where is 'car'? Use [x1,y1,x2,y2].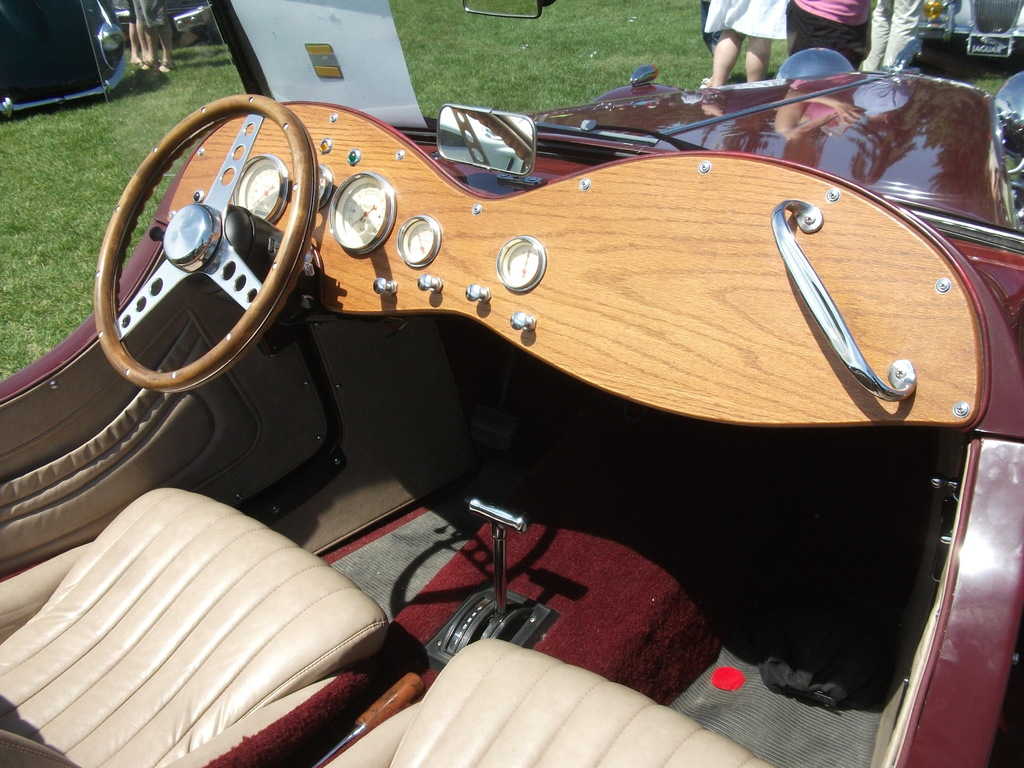
[918,0,1023,61].
